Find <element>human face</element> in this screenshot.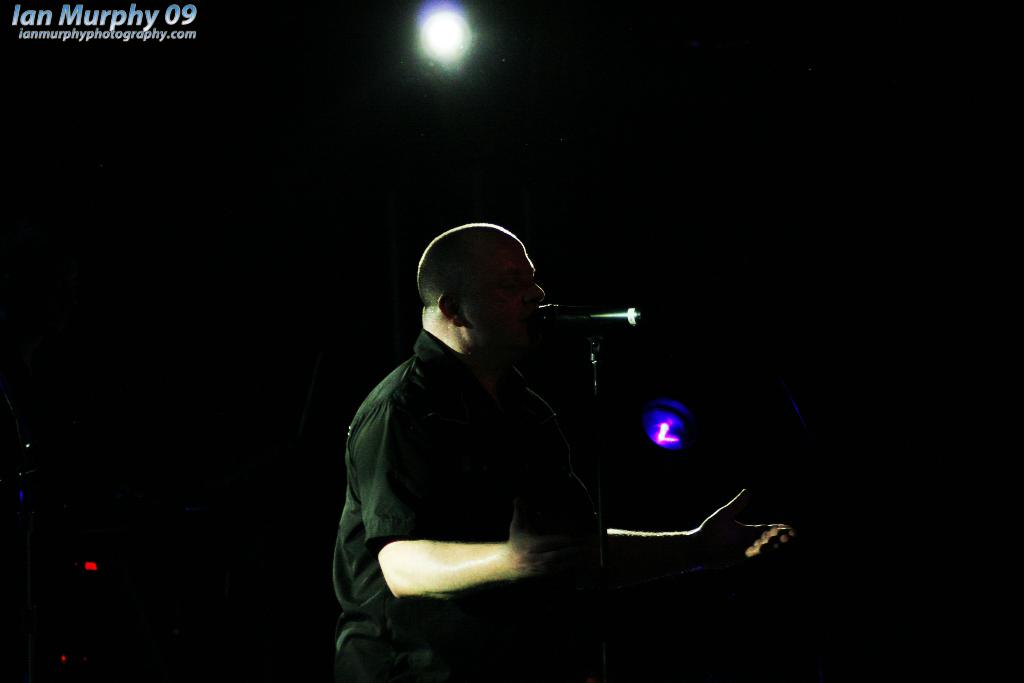
The bounding box for <element>human face</element> is region(461, 239, 545, 358).
